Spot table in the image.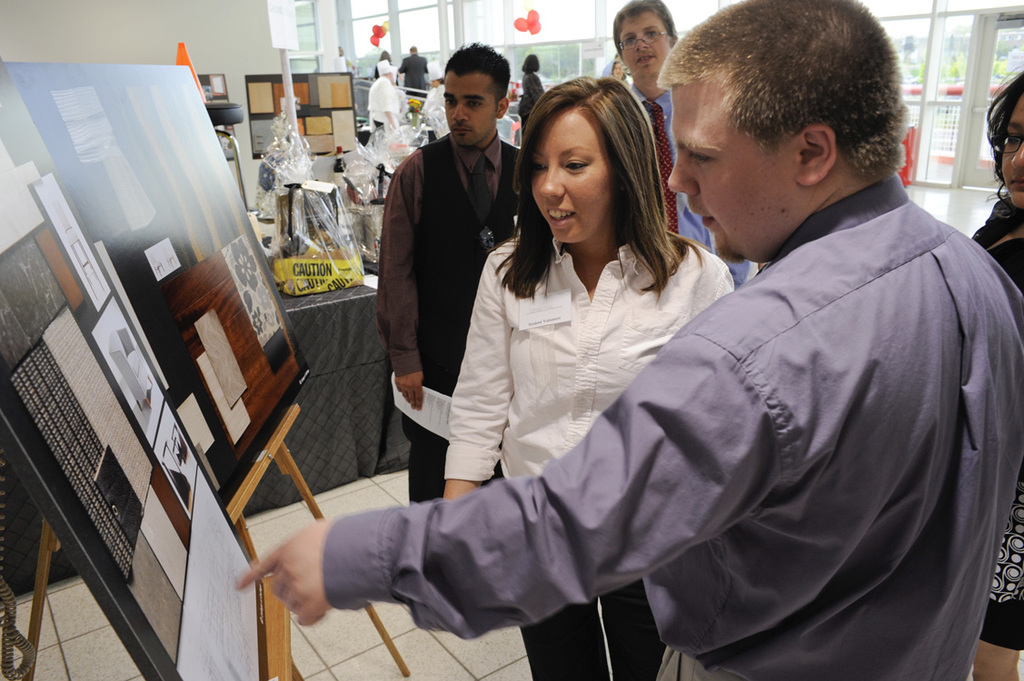
table found at x1=0, y1=261, x2=414, y2=602.
